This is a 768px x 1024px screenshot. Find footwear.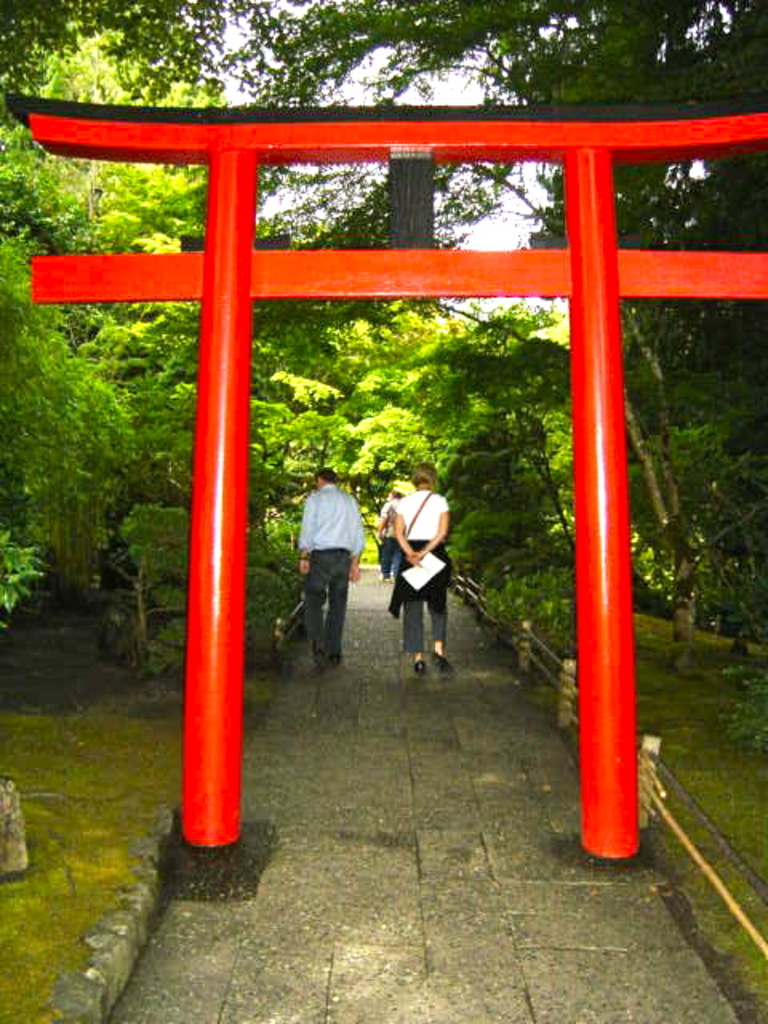
Bounding box: bbox(312, 650, 330, 664).
